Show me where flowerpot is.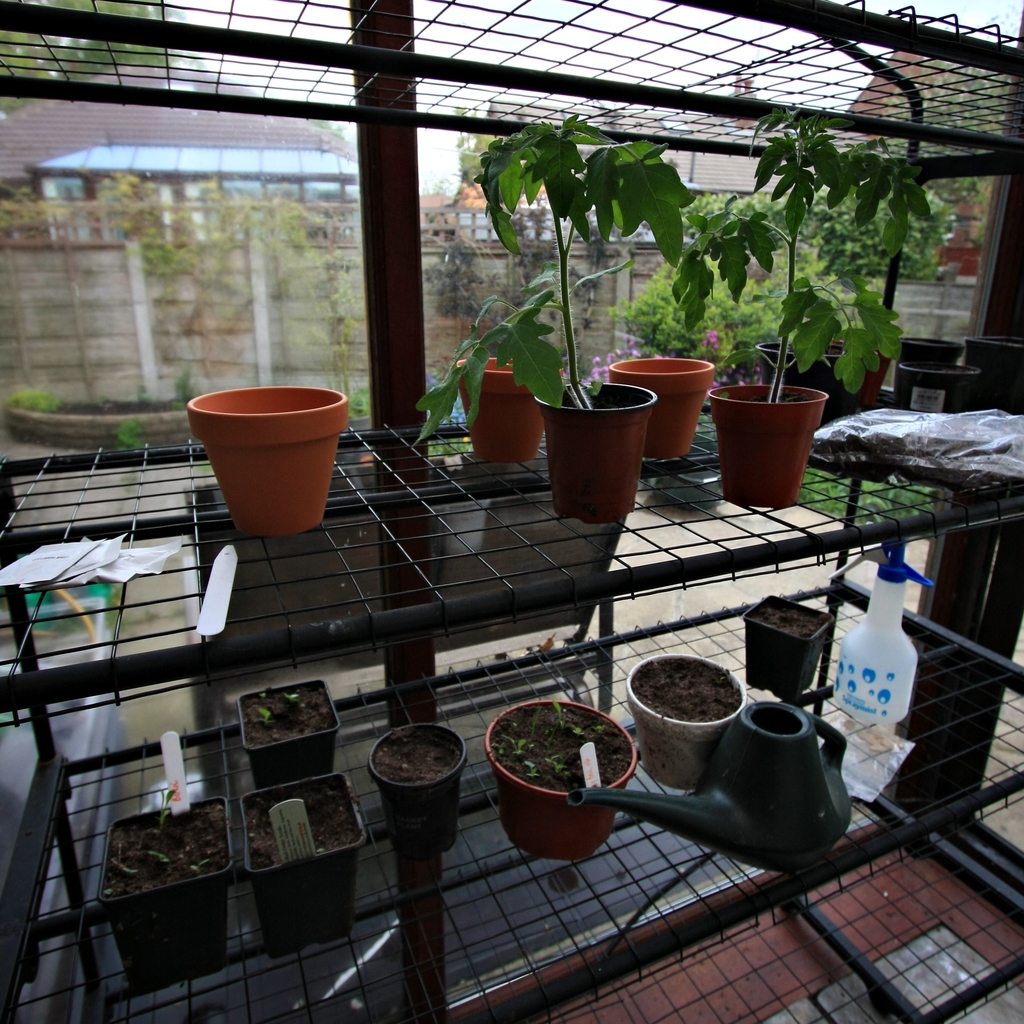
flowerpot is at bbox=[760, 333, 852, 419].
